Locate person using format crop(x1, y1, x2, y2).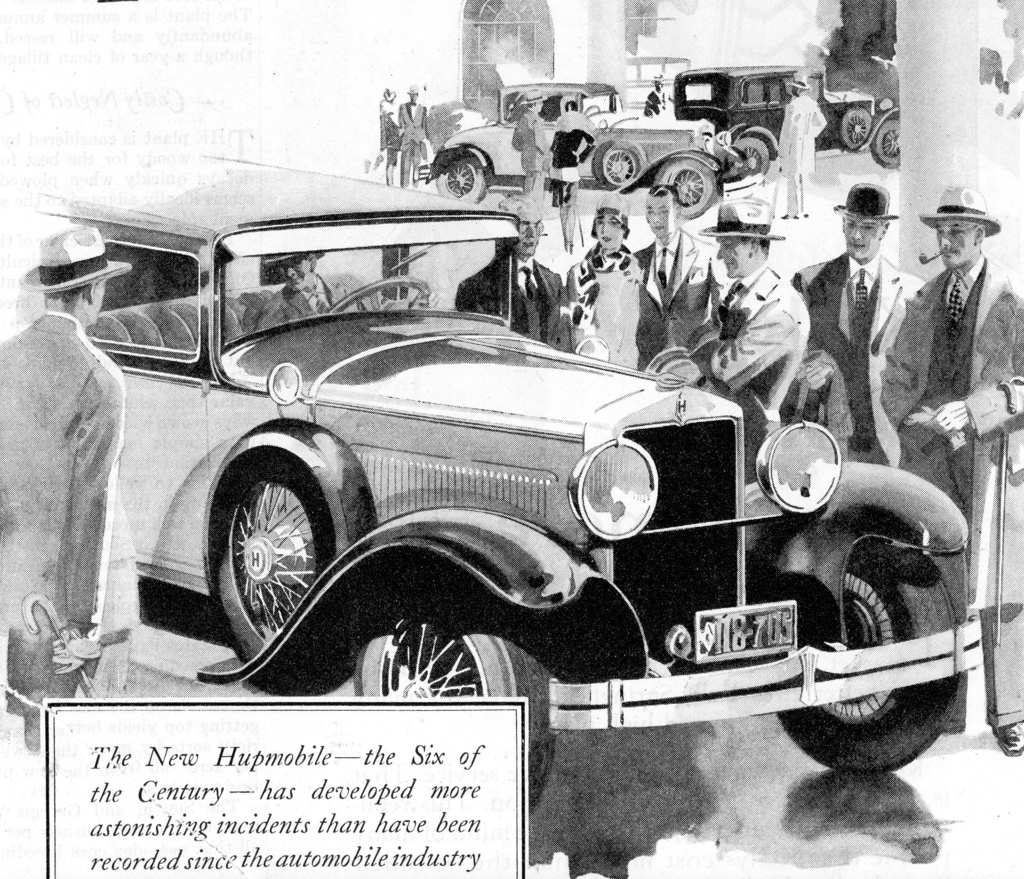
crop(547, 97, 603, 259).
